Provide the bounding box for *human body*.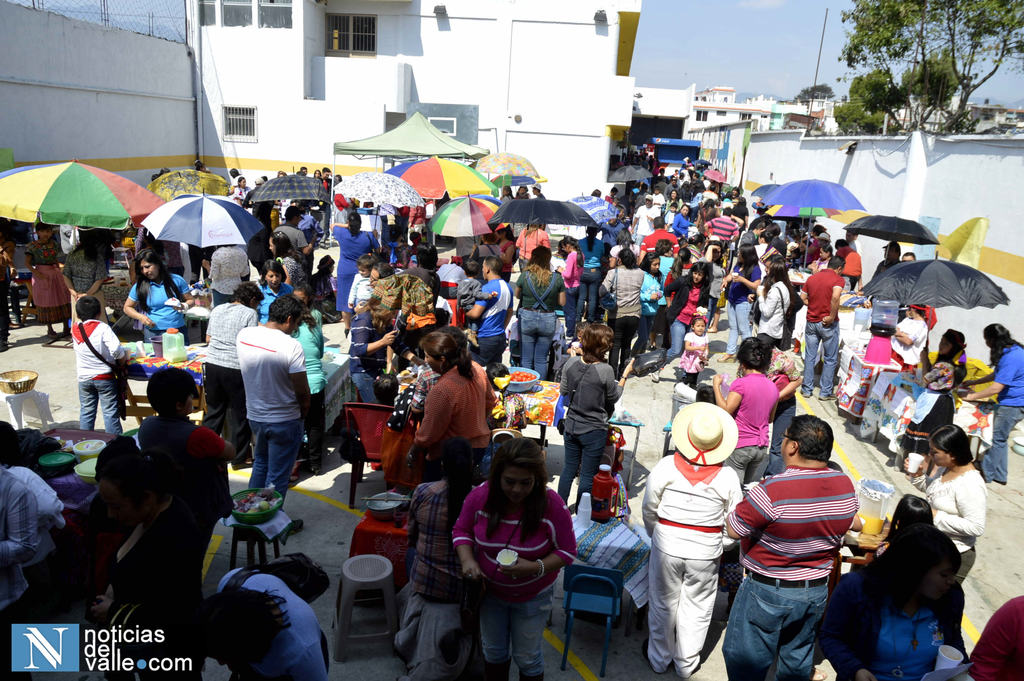
select_region(186, 564, 335, 680).
